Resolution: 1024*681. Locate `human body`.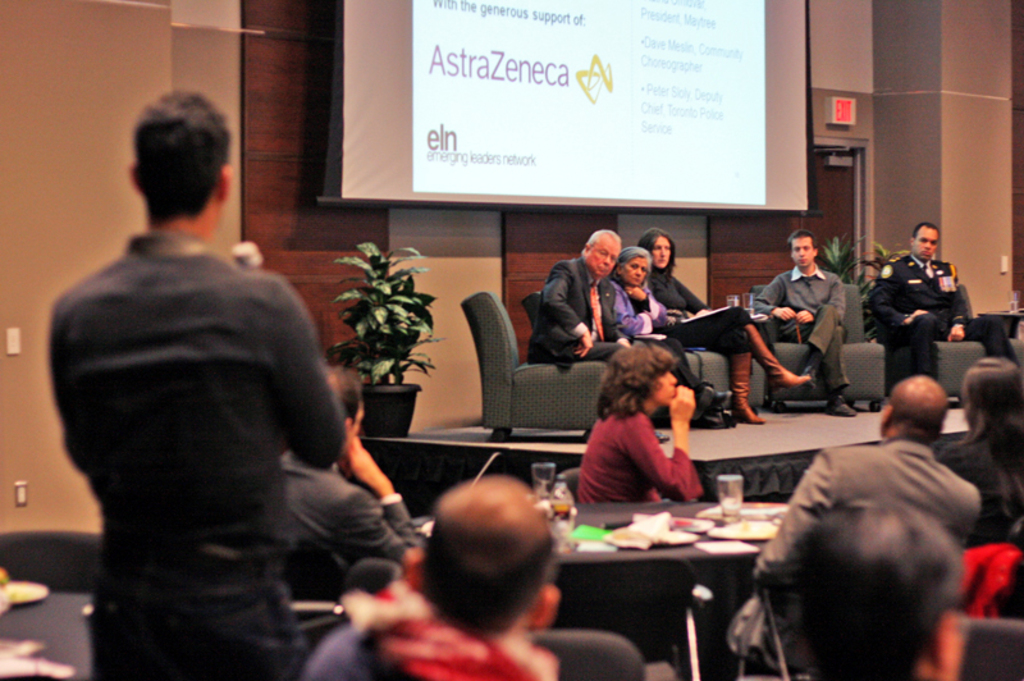
bbox=[298, 597, 562, 680].
